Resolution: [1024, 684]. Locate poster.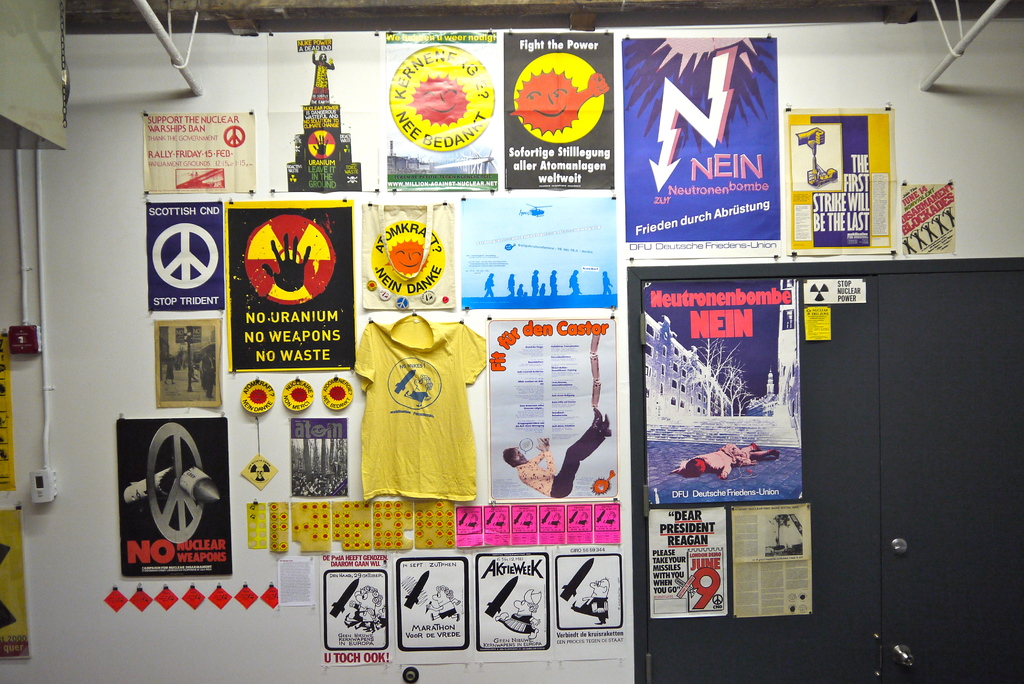
Rect(0, 507, 28, 660).
